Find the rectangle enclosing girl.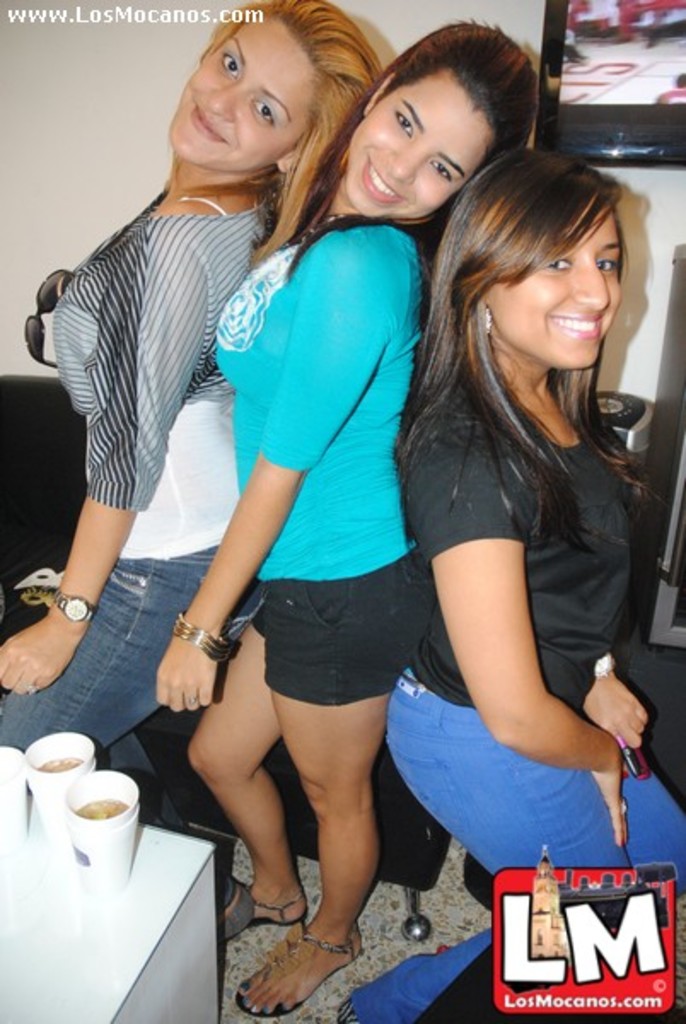
l=150, t=15, r=538, b=1021.
